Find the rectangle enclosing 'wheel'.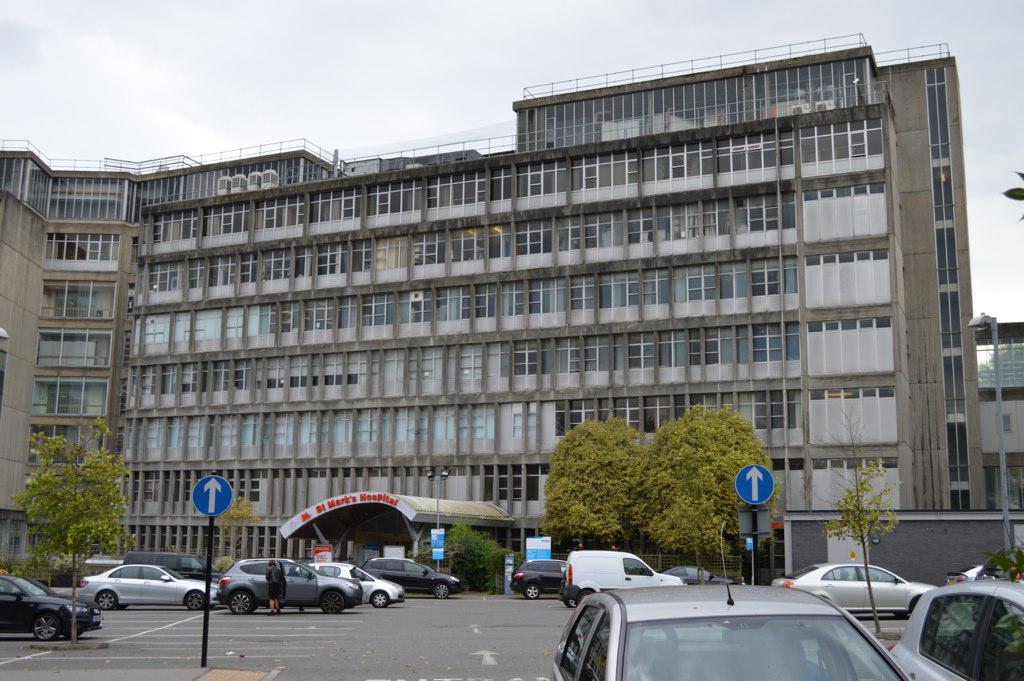
BBox(96, 589, 117, 613).
